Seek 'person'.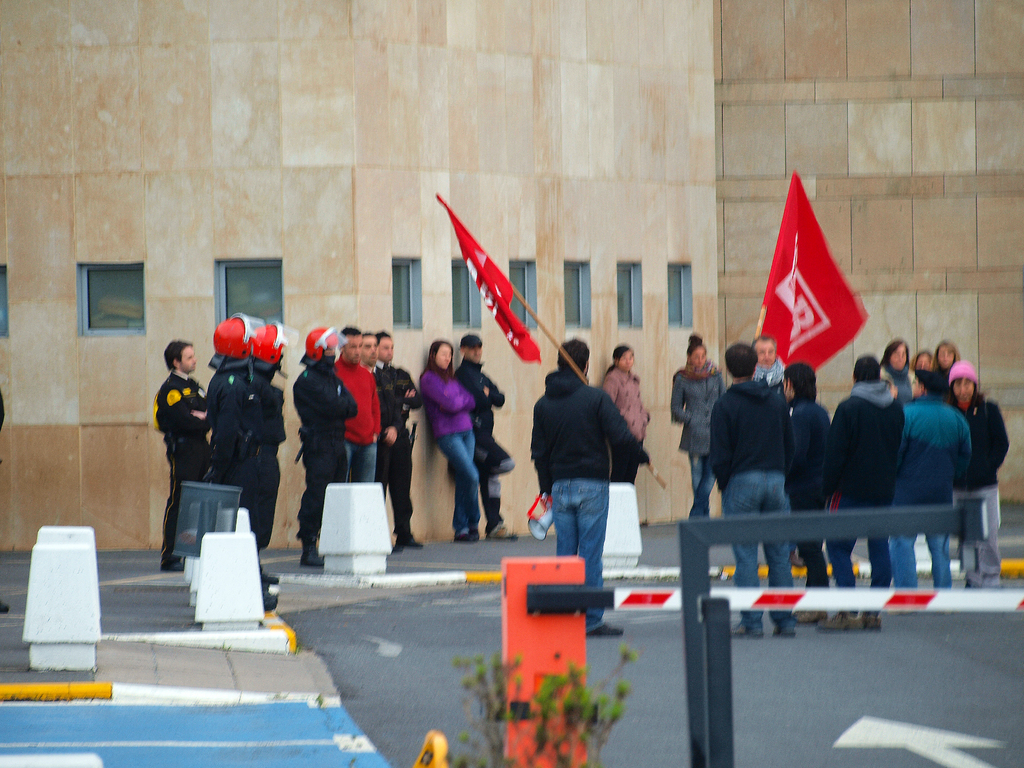
box(884, 367, 975, 615).
